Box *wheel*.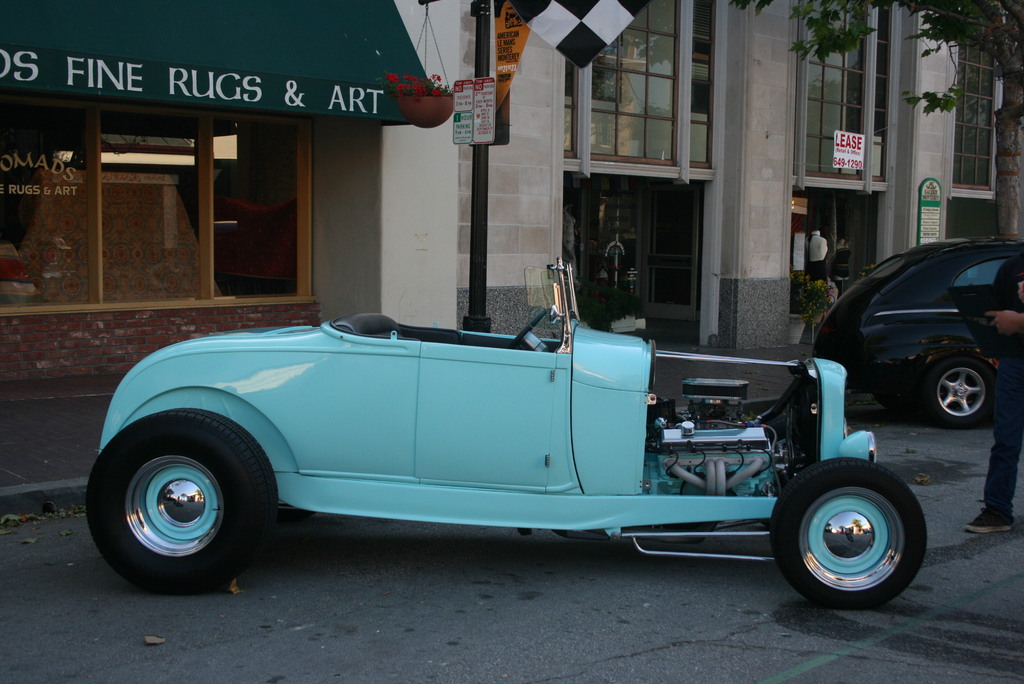
{"x1": 84, "y1": 406, "x2": 279, "y2": 594}.
